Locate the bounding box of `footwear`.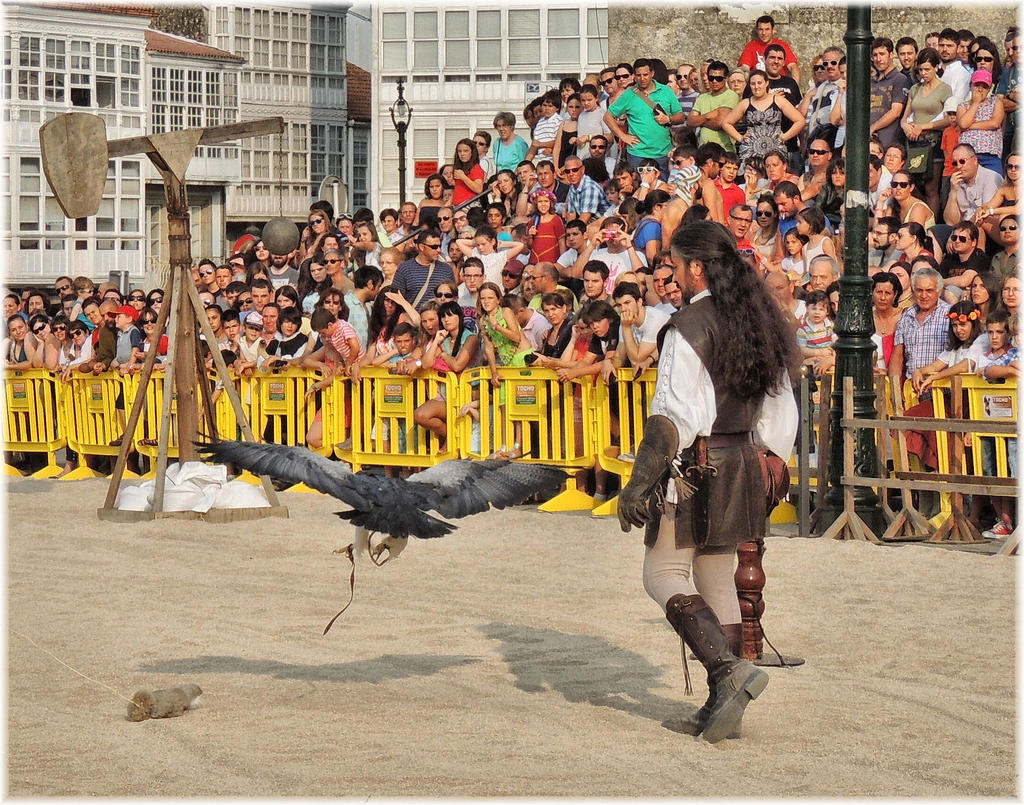
Bounding box: {"left": 336, "top": 434, "right": 350, "bottom": 453}.
